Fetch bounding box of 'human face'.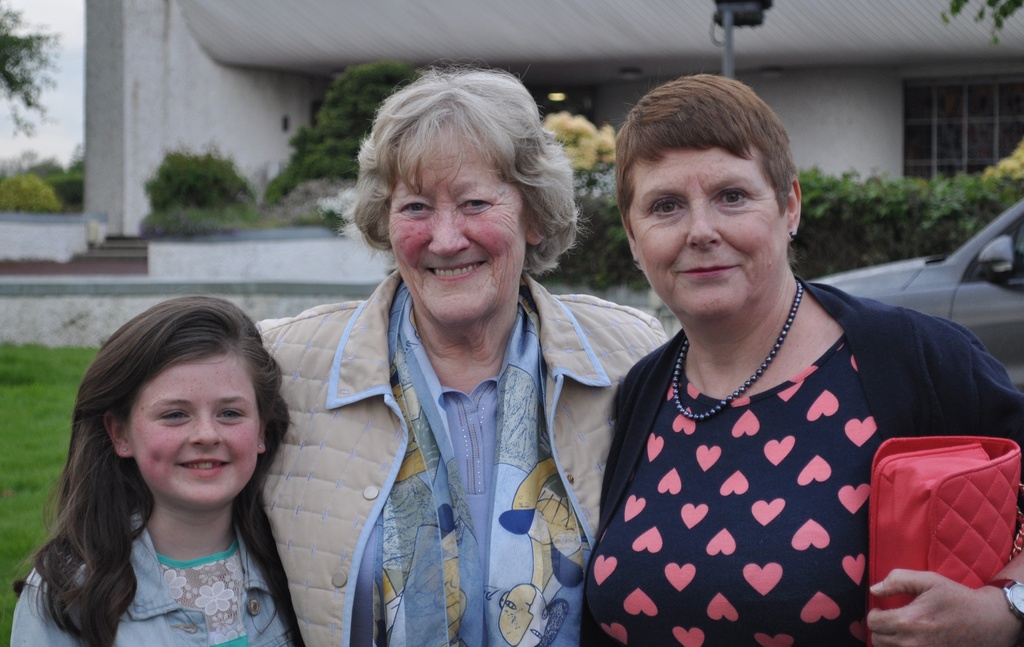
Bbox: rect(628, 148, 783, 319).
